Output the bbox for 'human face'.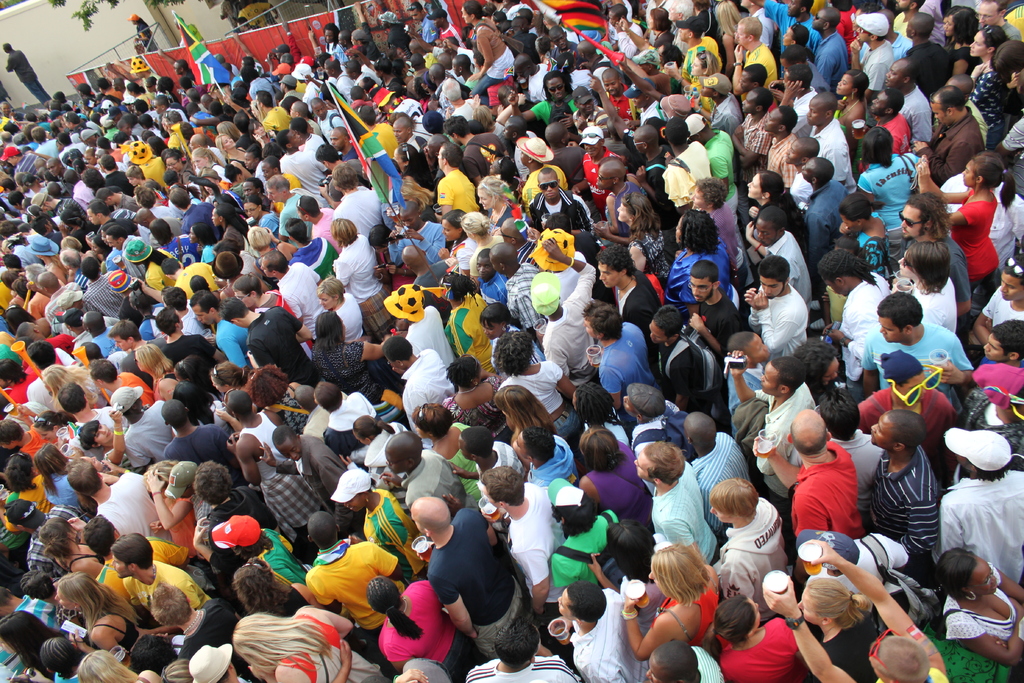
650, 320, 666, 344.
